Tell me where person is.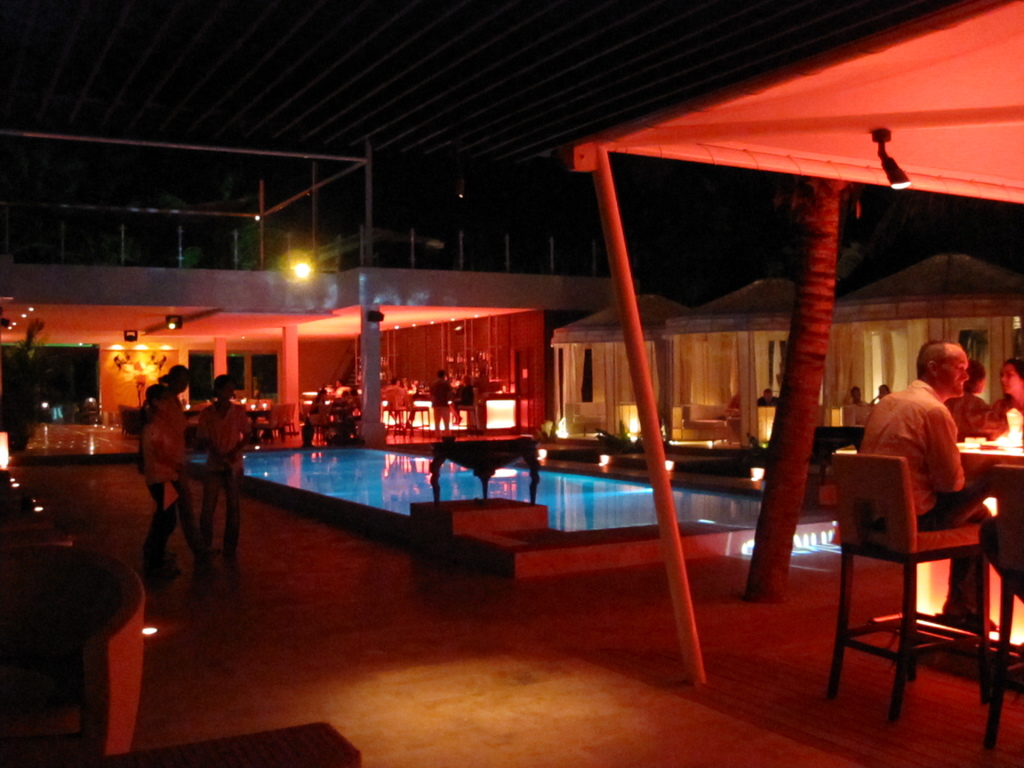
person is at box(197, 373, 253, 570).
